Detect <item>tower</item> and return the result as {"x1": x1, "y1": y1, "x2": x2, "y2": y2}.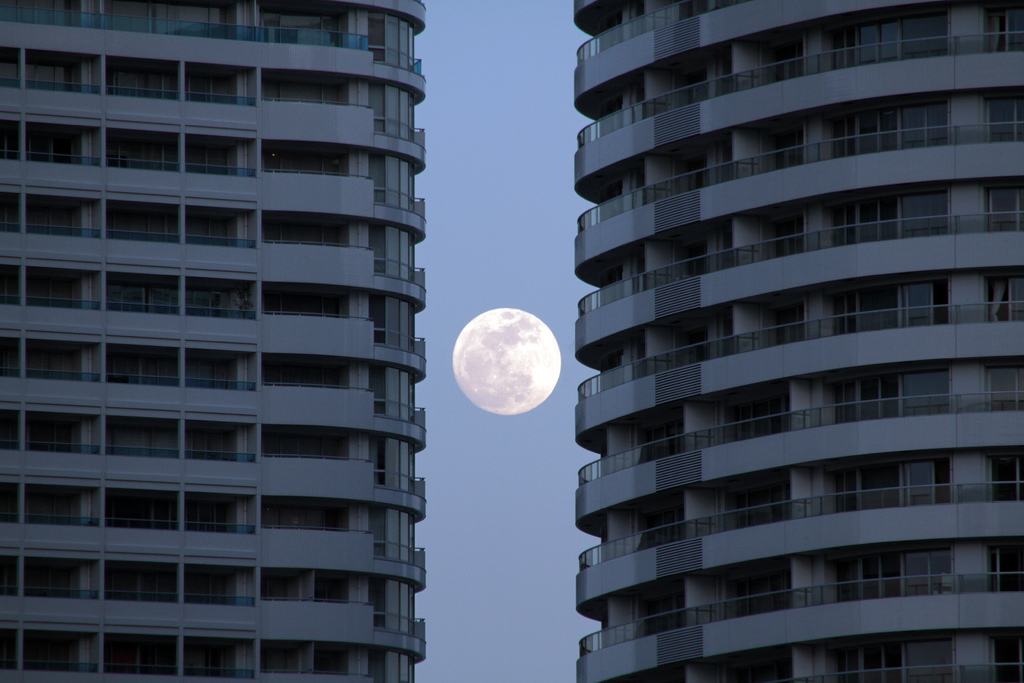
{"x1": 0, "y1": 0, "x2": 426, "y2": 682}.
